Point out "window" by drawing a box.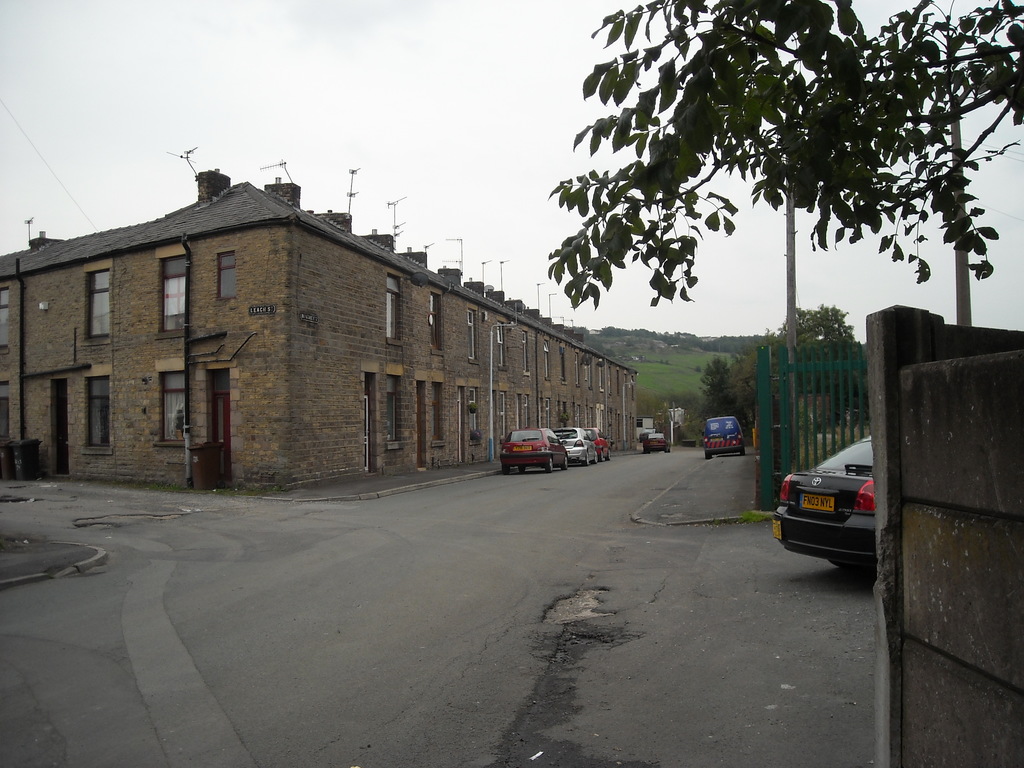
x1=80, y1=273, x2=111, y2=346.
